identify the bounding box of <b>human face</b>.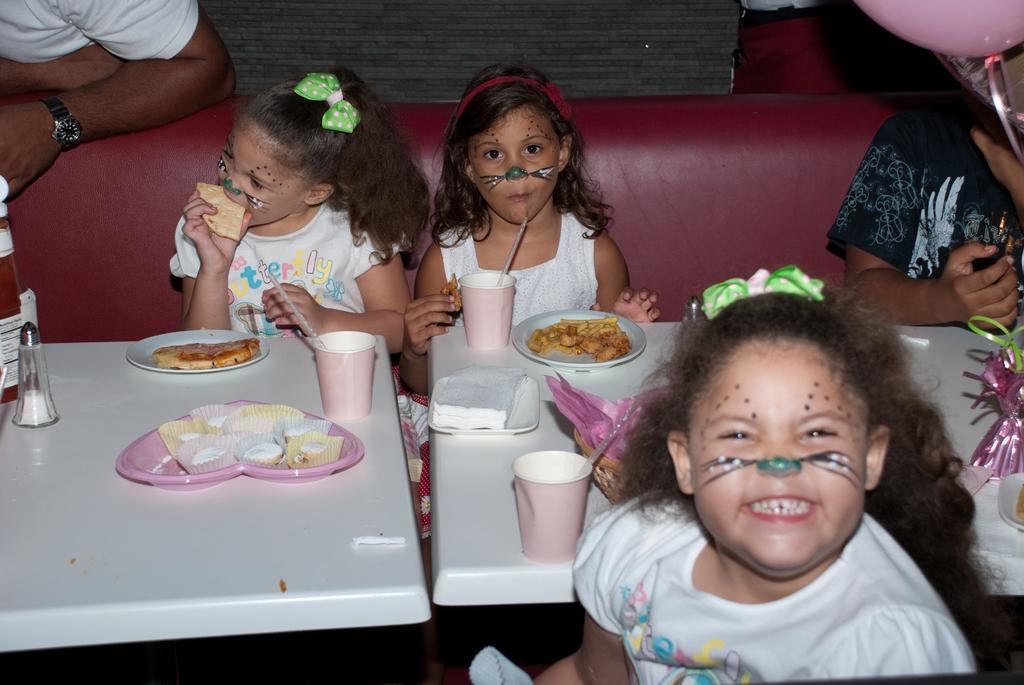
select_region(685, 345, 863, 577).
